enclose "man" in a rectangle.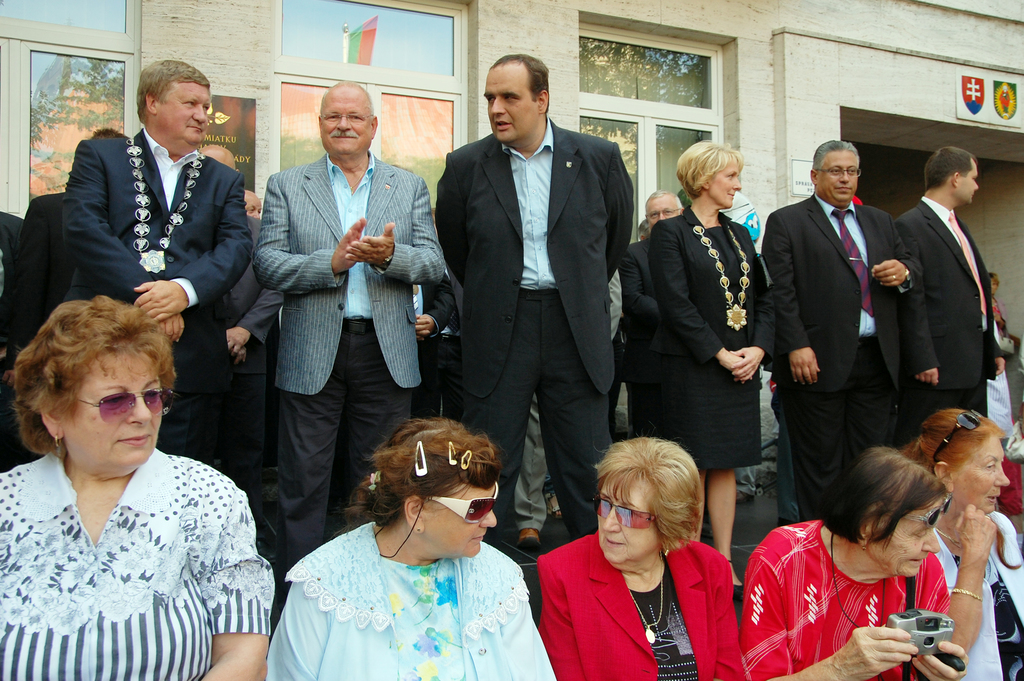
select_region(643, 189, 689, 226).
